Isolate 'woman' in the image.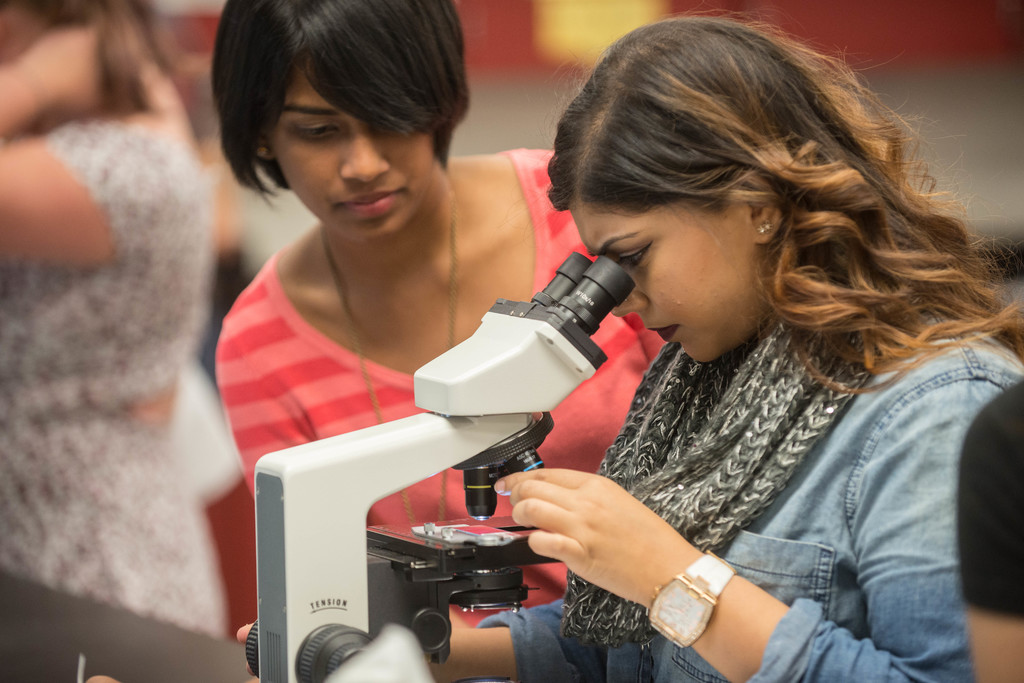
Isolated region: [x1=0, y1=0, x2=215, y2=643].
